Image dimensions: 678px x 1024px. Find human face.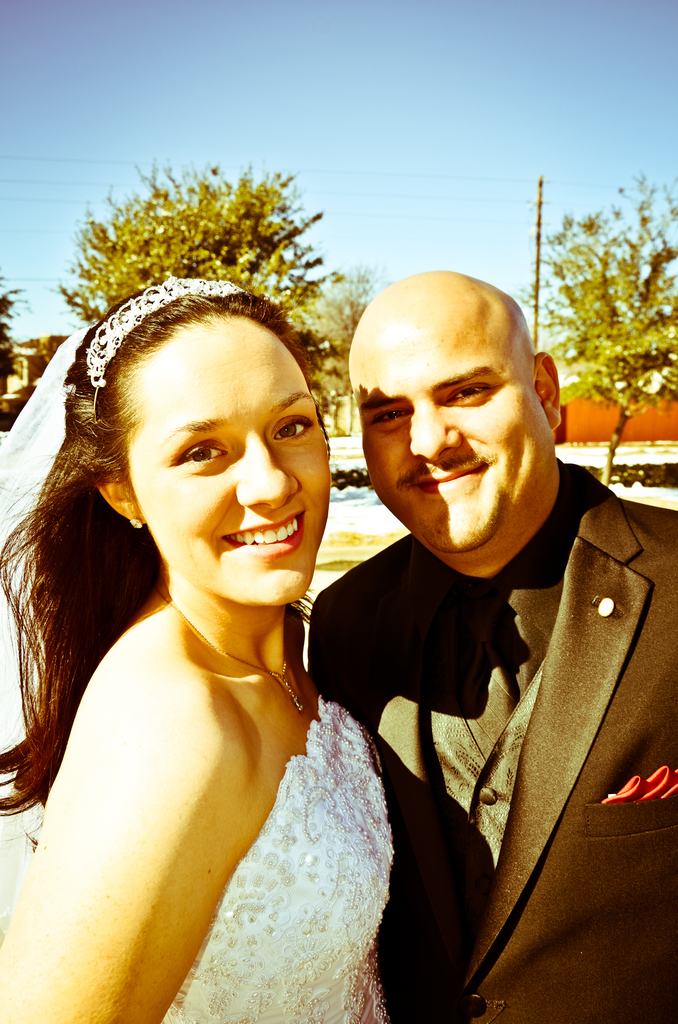
locate(342, 308, 552, 554).
